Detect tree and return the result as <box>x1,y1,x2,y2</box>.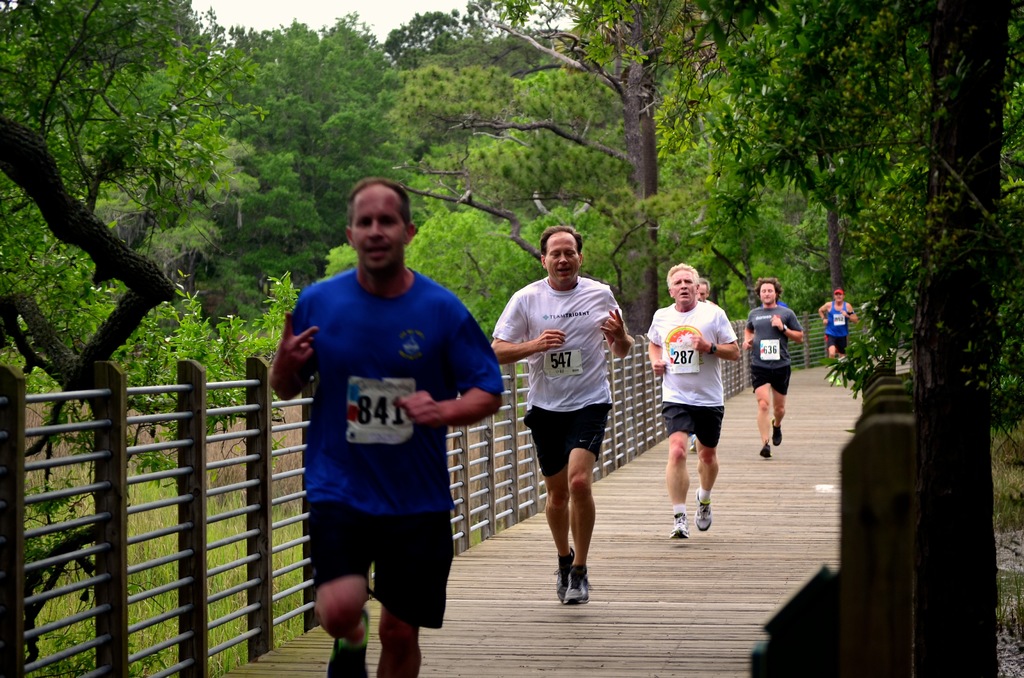
<box>0,0,314,677</box>.
